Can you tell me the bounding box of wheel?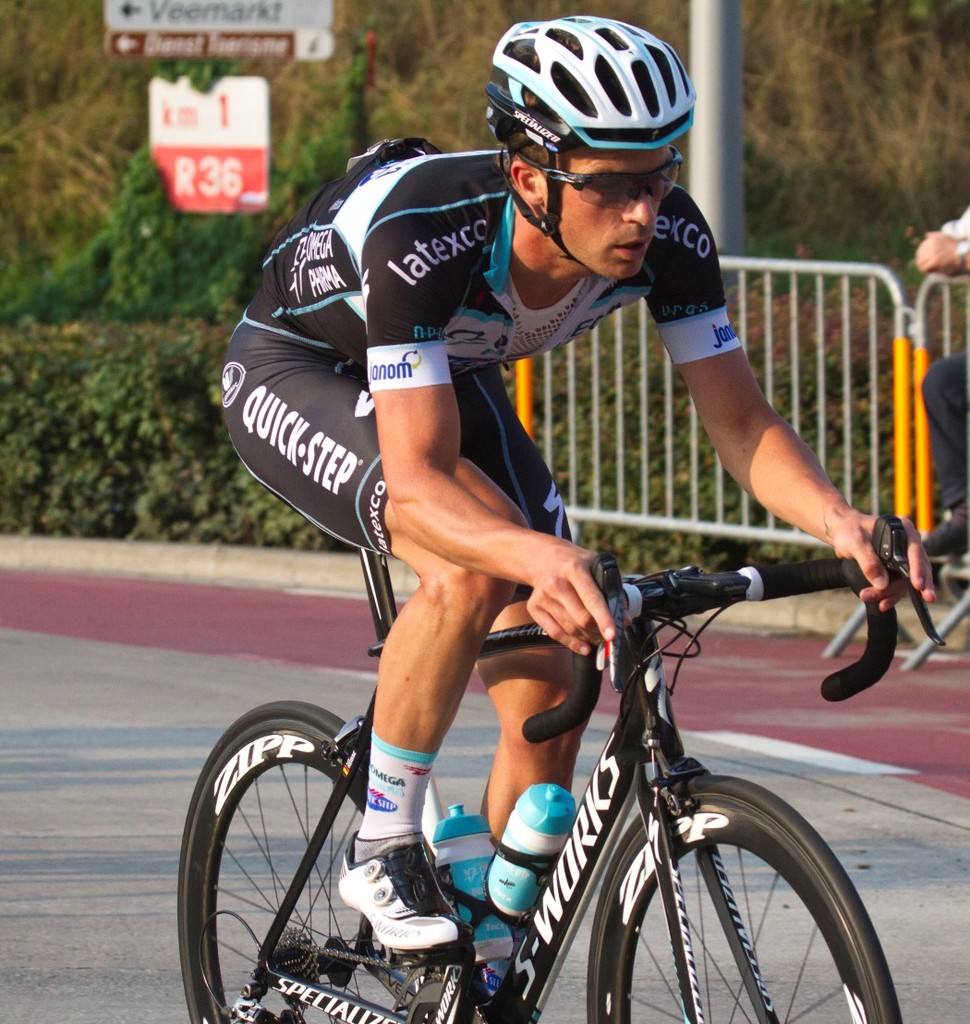
x1=176, y1=701, x2=478, y2=1023.
